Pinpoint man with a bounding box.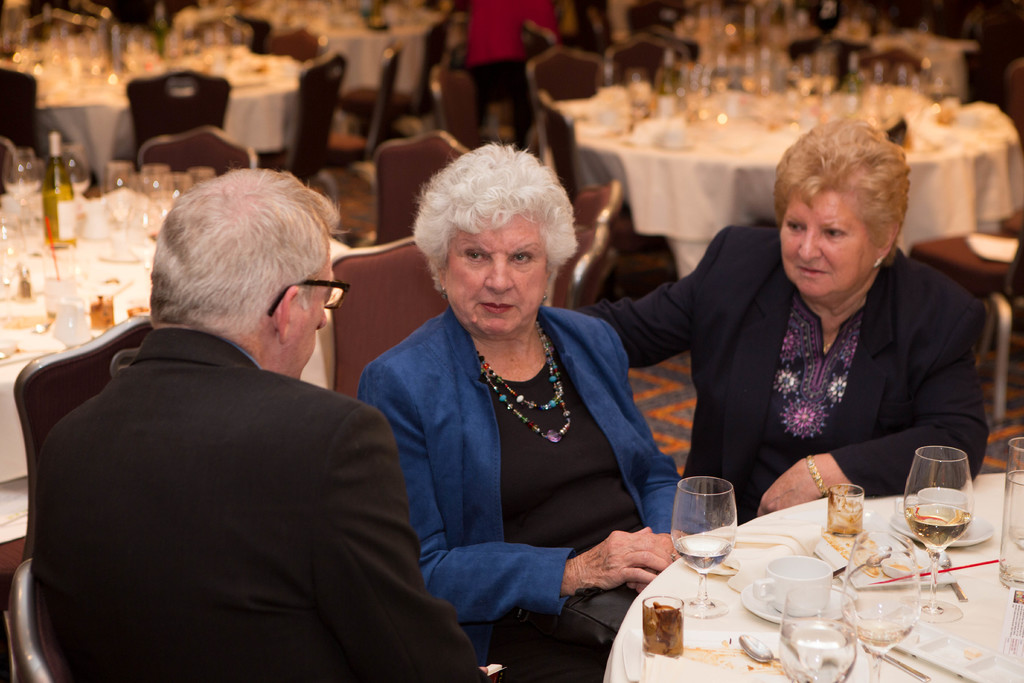
[29,152,456,676].
